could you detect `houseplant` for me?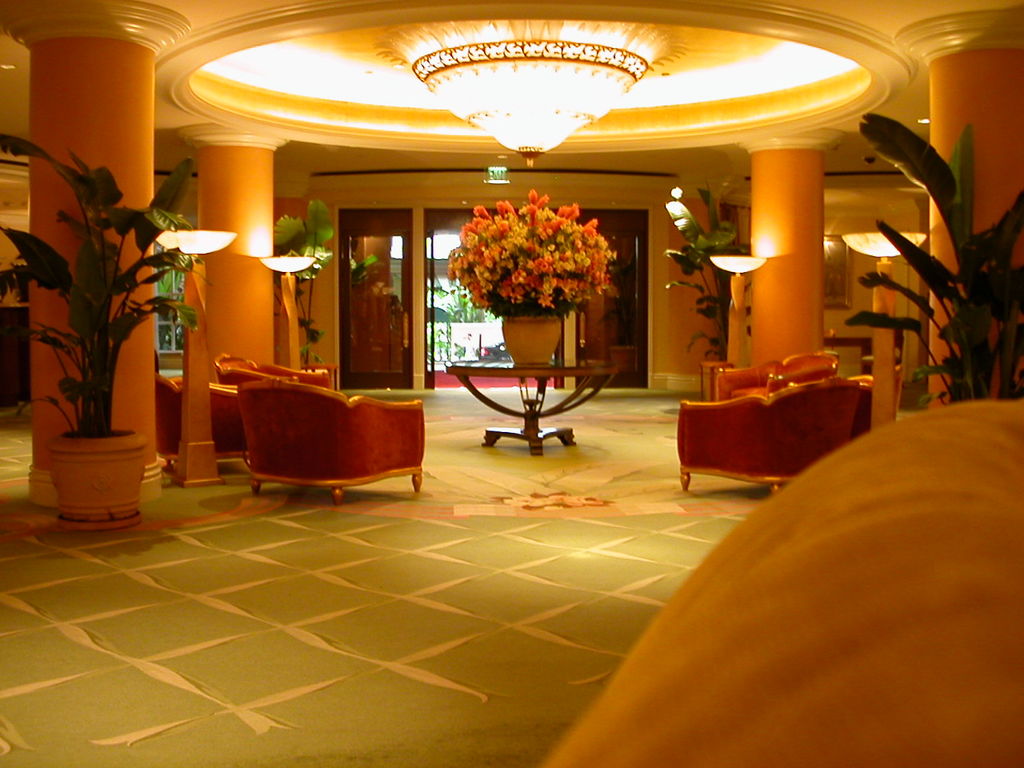
Detection result: detection(847, 110, 1023, 406).
